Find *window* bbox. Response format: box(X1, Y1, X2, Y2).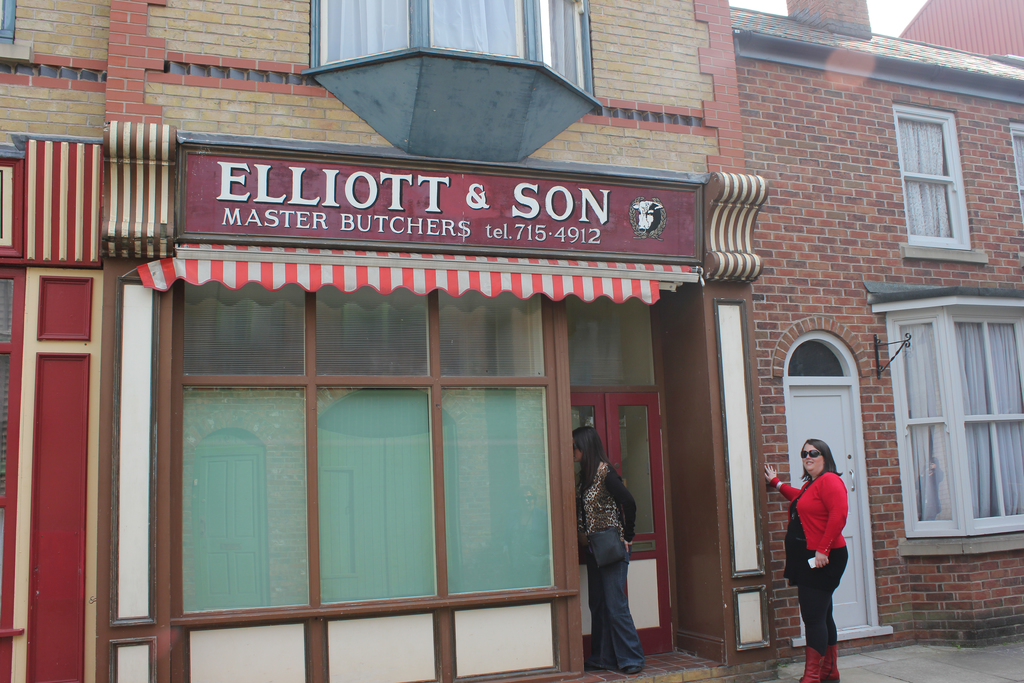
box(883, 298, 1023, 530).
